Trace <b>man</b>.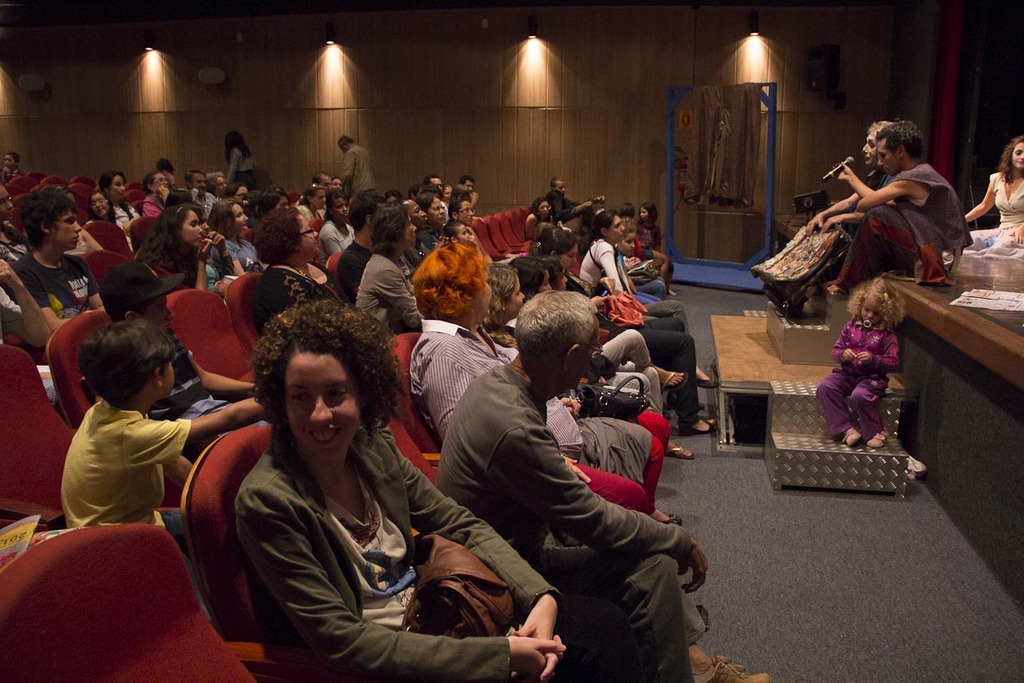
Traced to x1=425, y1=174, x2=448, y2=223.
